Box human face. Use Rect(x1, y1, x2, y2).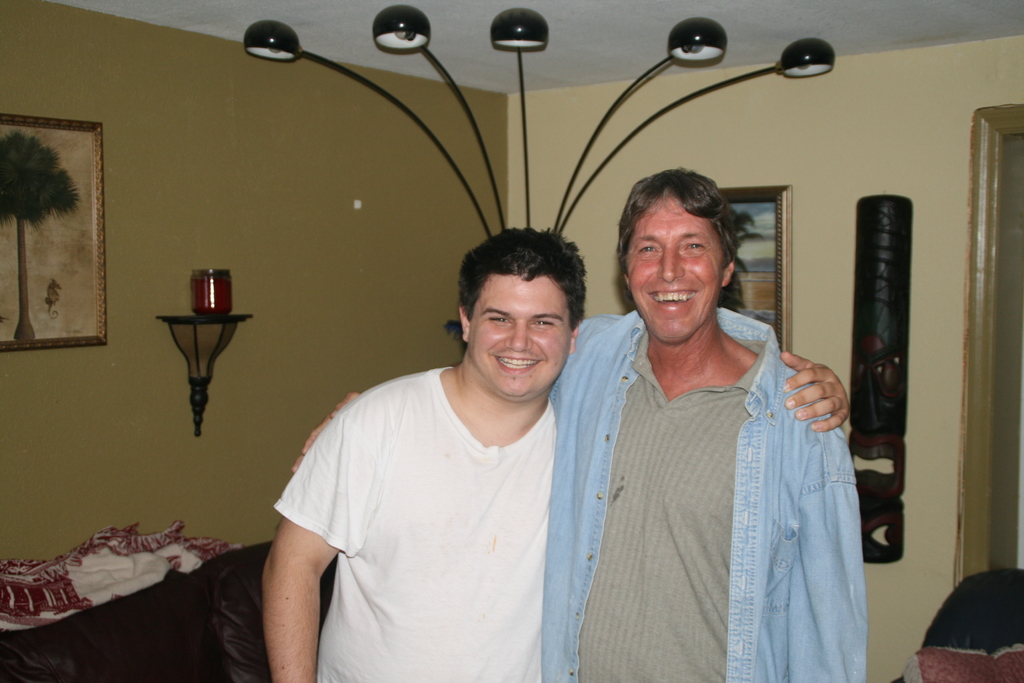
Rect(626, 194, 724, 342).
